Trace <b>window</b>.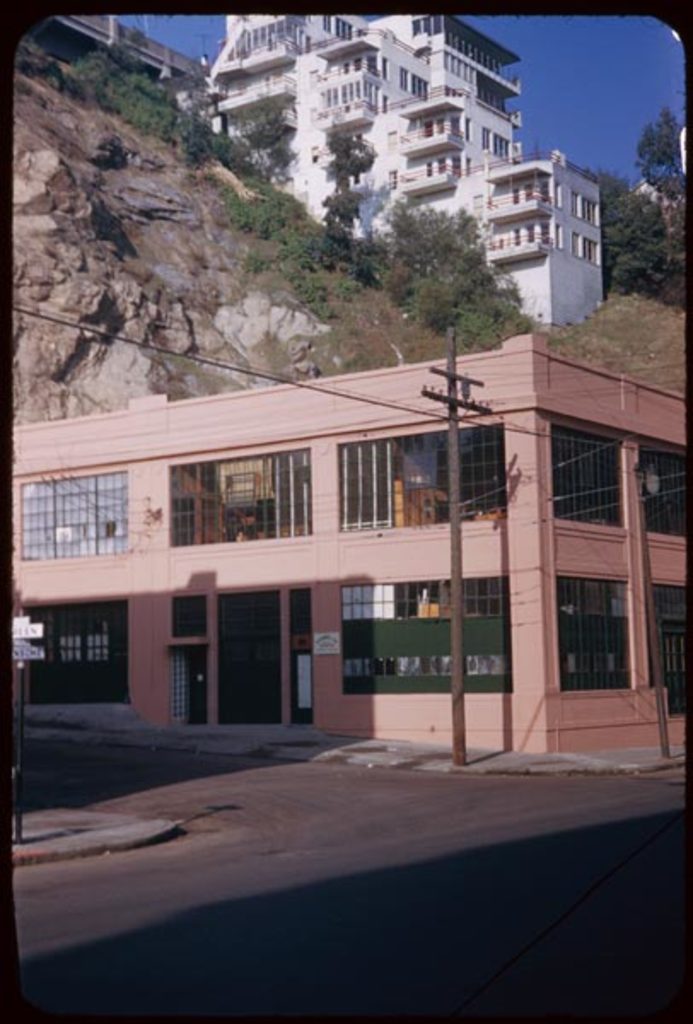
Traced to box(550, 433, 621, 519).
